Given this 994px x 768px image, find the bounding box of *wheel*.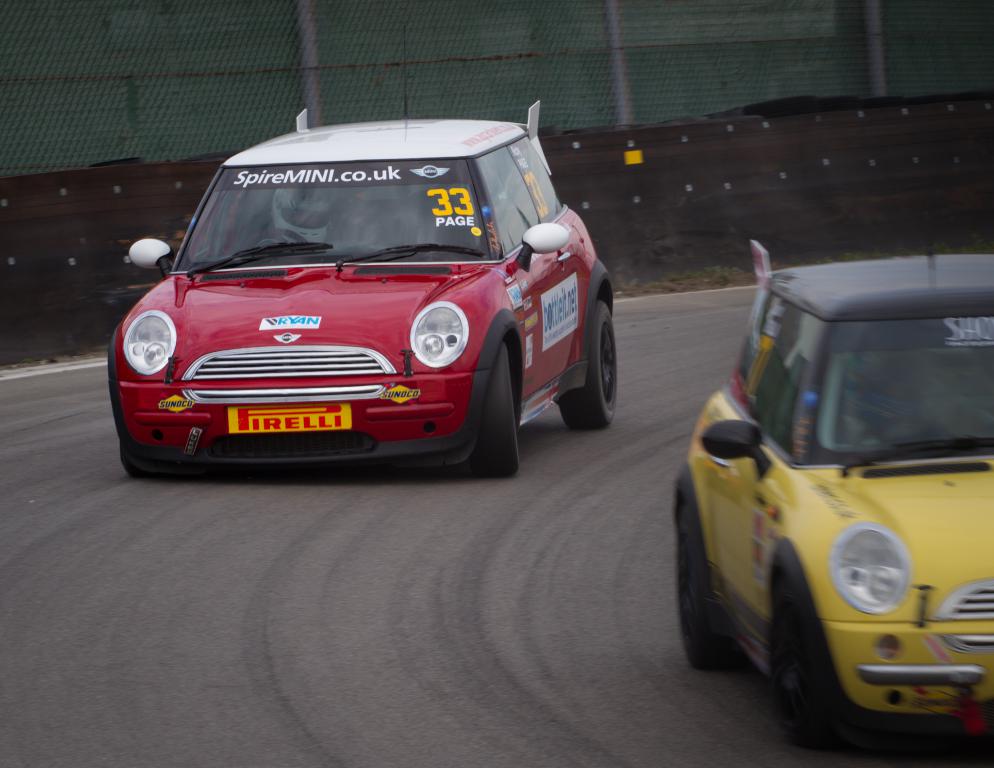
region(120, 447, 167, 482).
